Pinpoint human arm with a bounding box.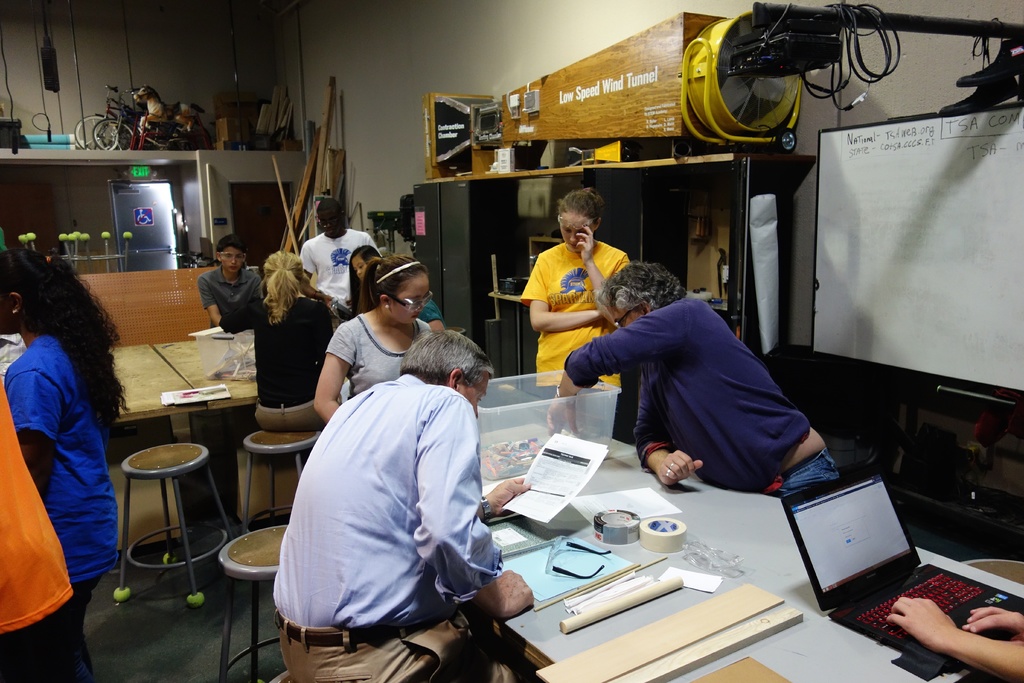
pyautogui.locateOnScreen(963, 600, 1023, 643).
